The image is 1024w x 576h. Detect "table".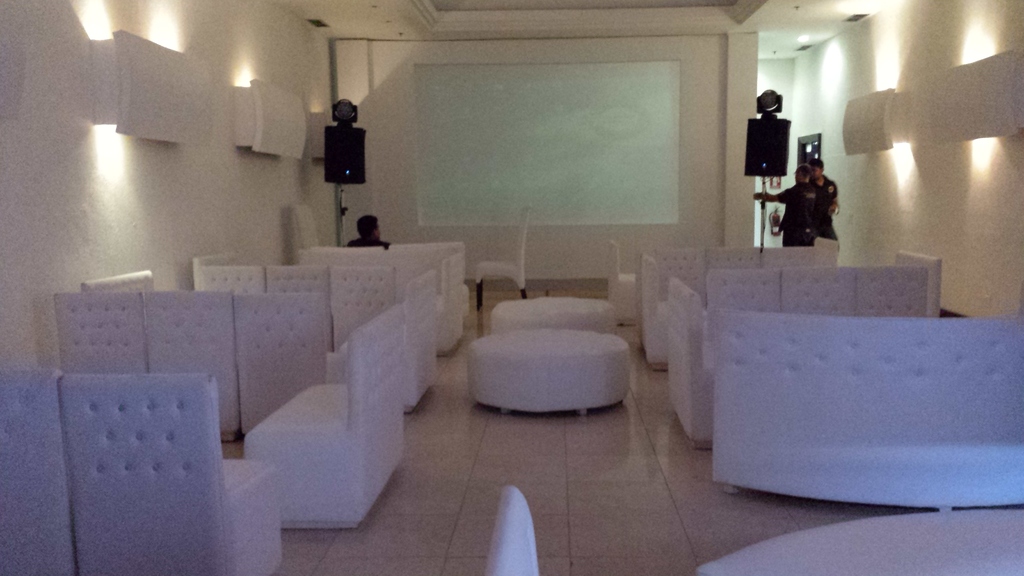
Detection: (490, 295, 621, 327).
